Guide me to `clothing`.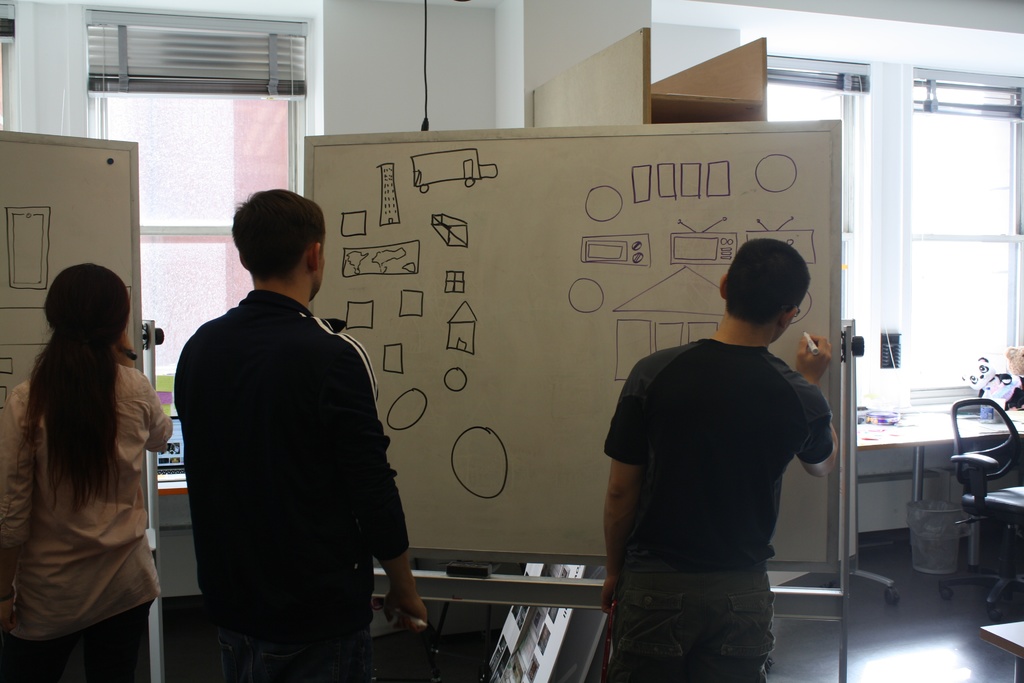
Guidance: select_region(168, 284, 409, 676).
